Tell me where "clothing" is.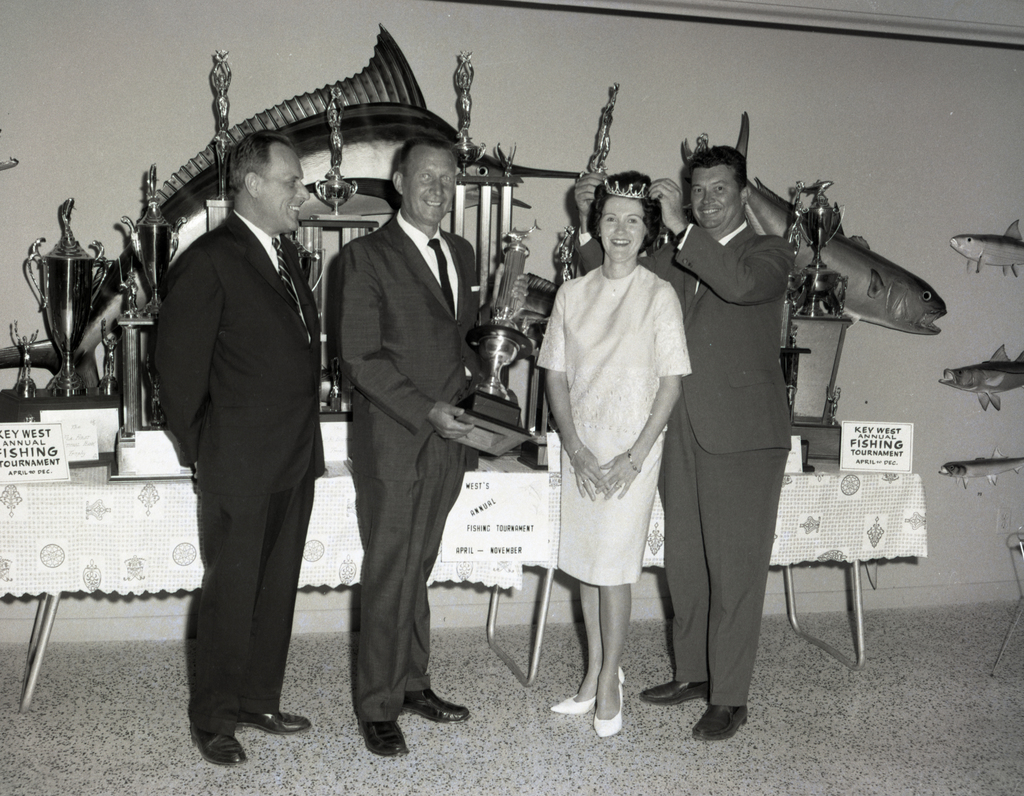
"clothing" is at 333, 212, 483, 724.
